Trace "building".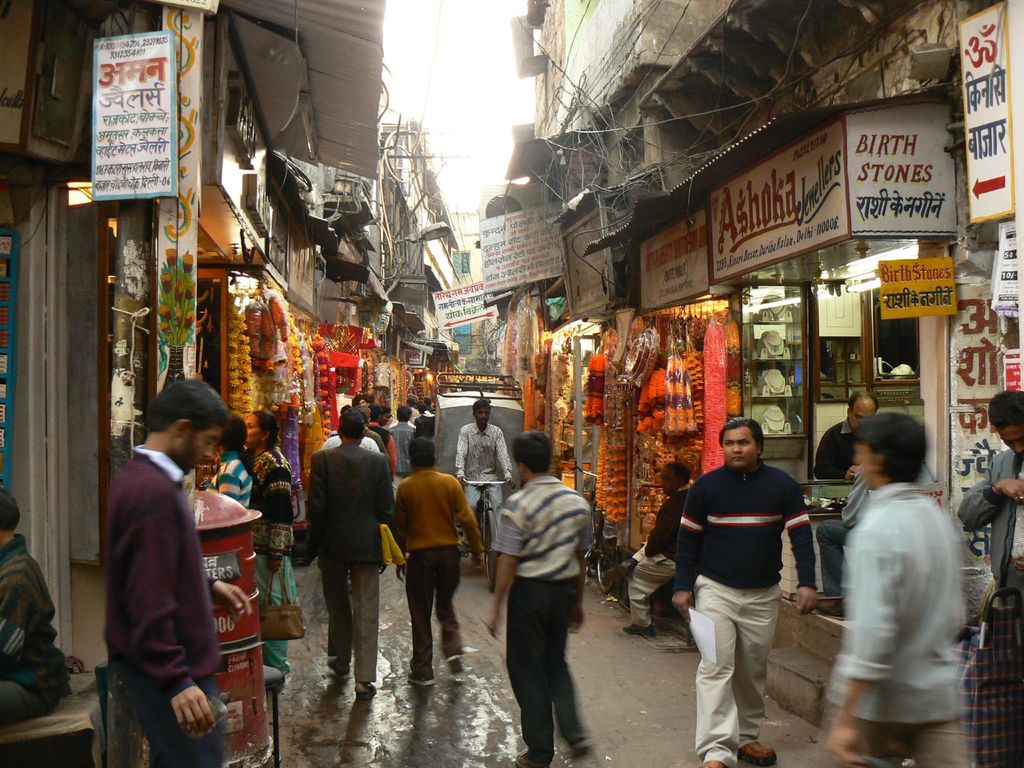
Traced to left=0, top=0, right=460, bottom=755.
